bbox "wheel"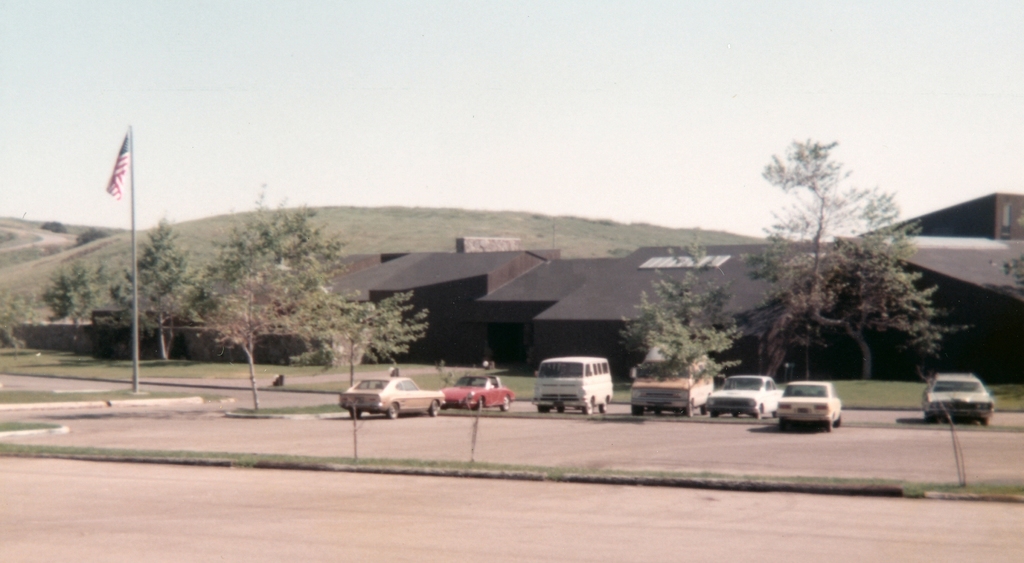
BBox(686, 403, 696, 416)
